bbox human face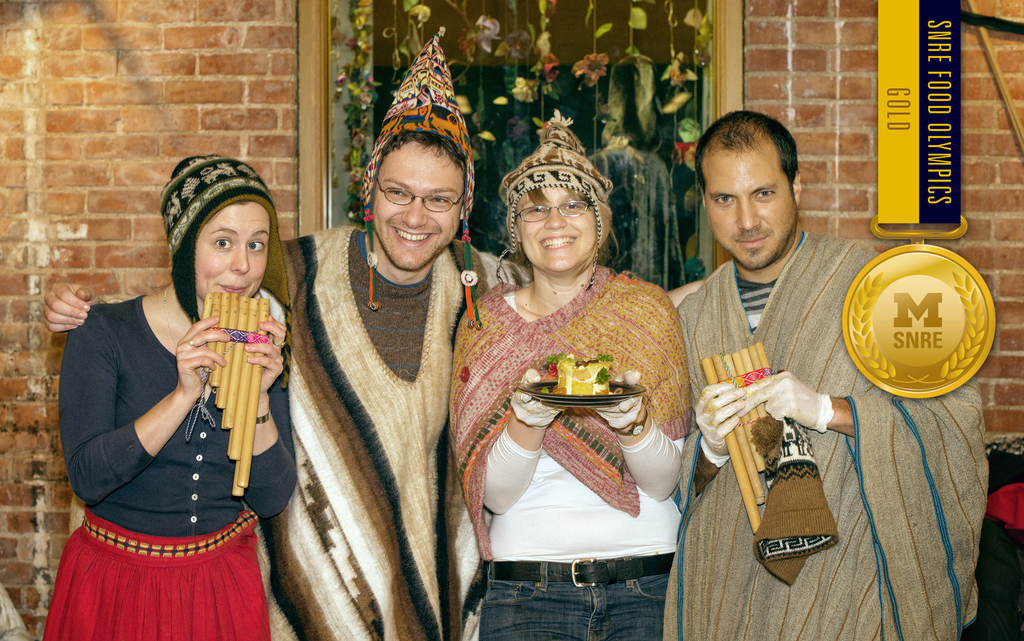
rect(516, 186, 598, 270)
